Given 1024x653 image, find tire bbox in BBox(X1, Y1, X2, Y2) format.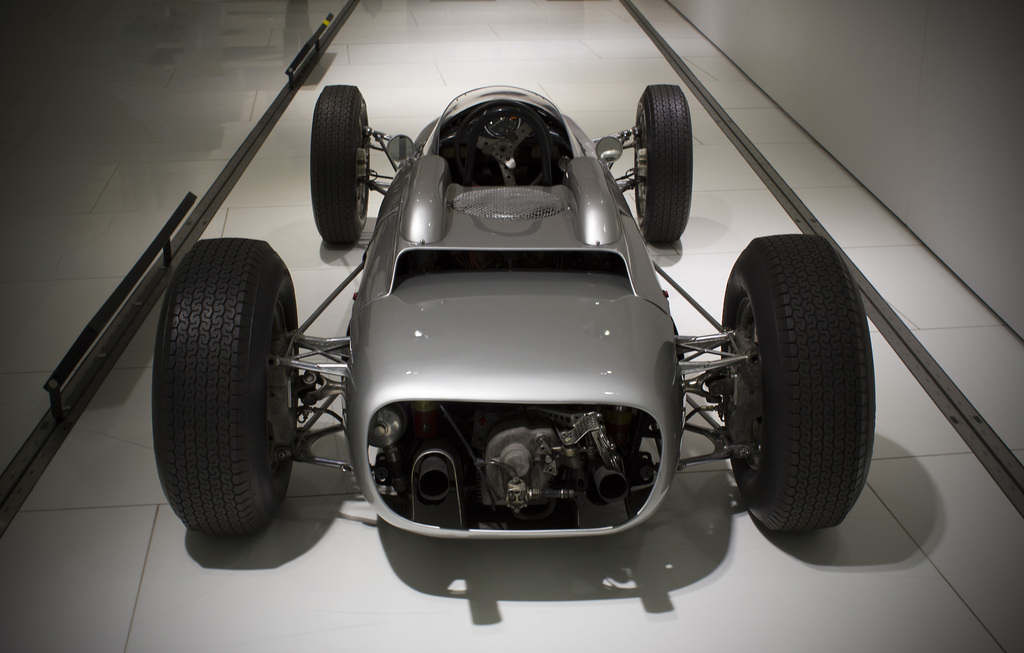
BBox(146, 236, 298, 536).
